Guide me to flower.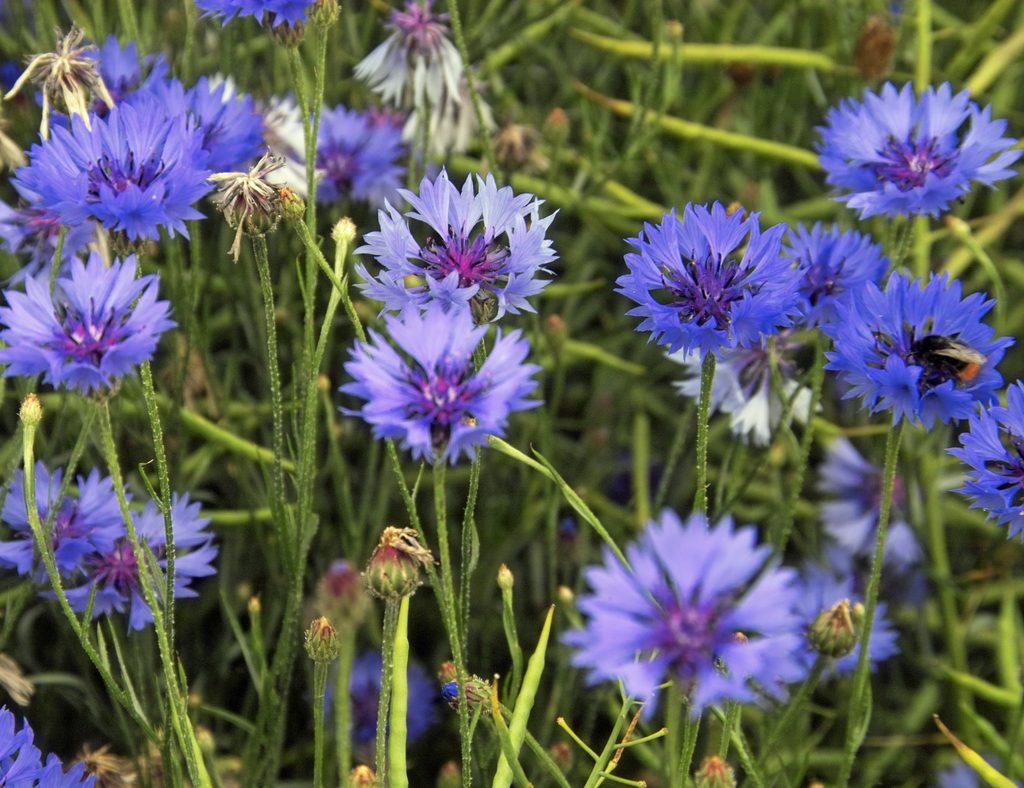
Guidance: [left=217, top=157, right=278, bottom=241].
